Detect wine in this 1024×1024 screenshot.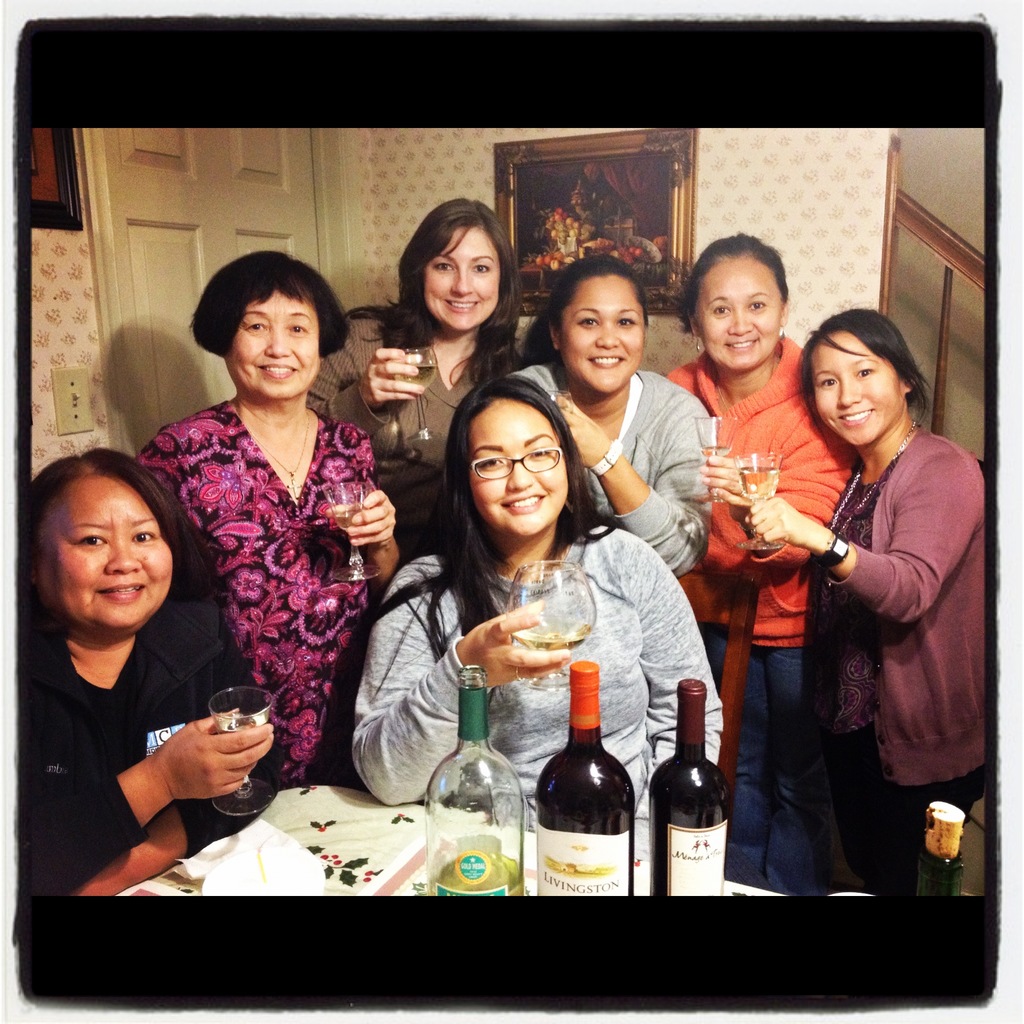
Detection: BBox(645, 680, 731, 900).
